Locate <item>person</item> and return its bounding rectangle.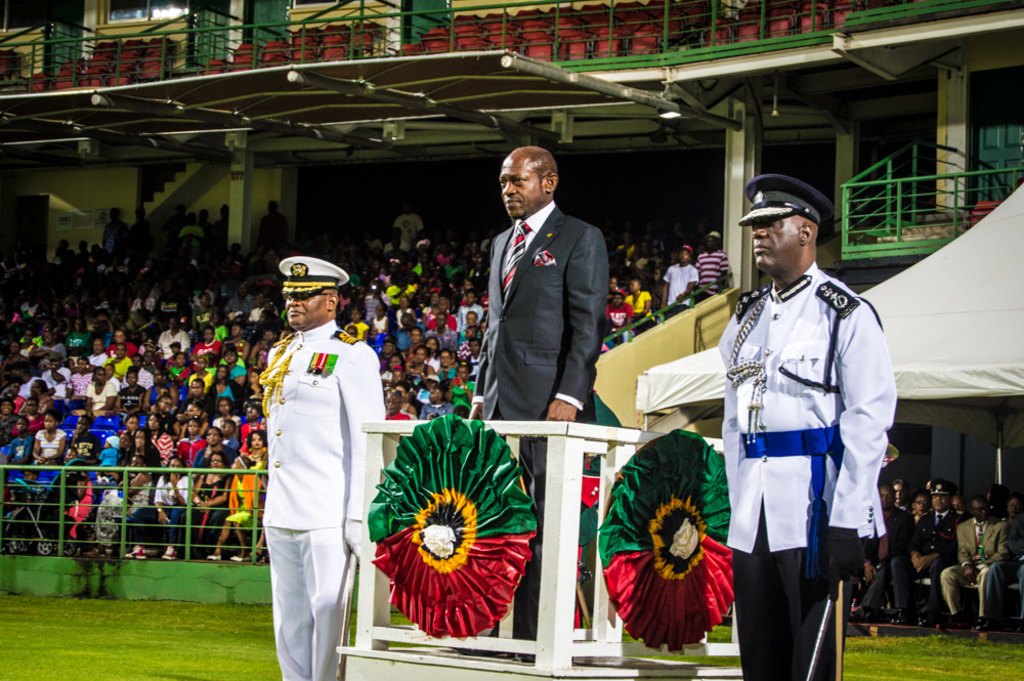
[left=469, top=146, right=613, bottom=668].
